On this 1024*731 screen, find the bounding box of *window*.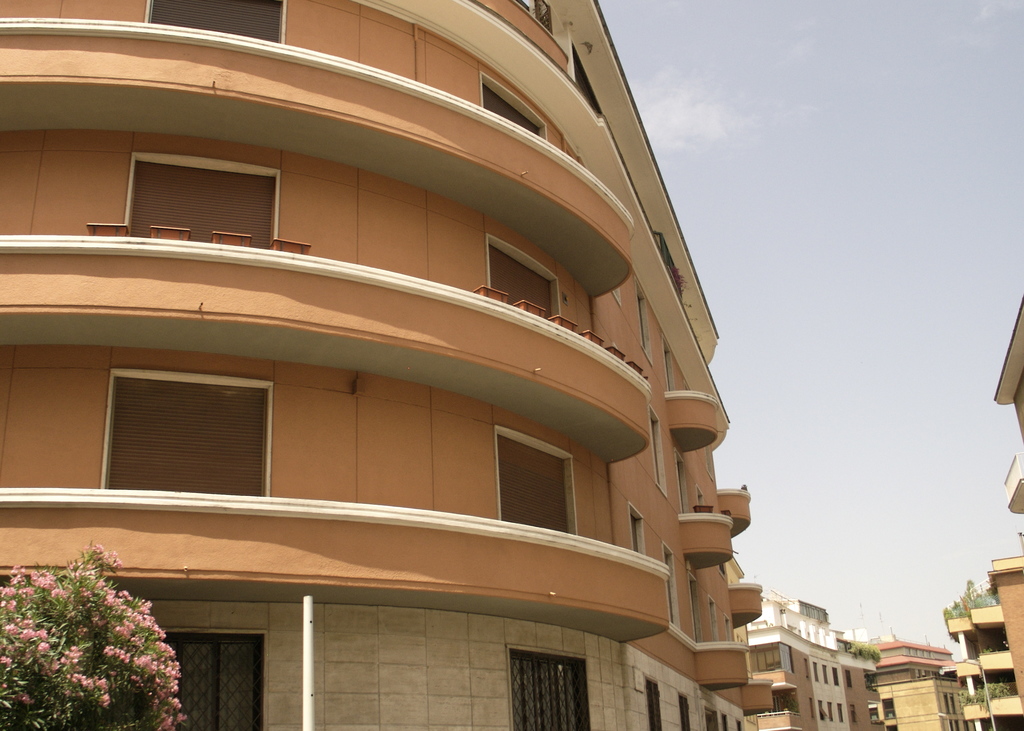
Bounding box: pyautogui.locateOnScreen(721, 614, 733, 643).
